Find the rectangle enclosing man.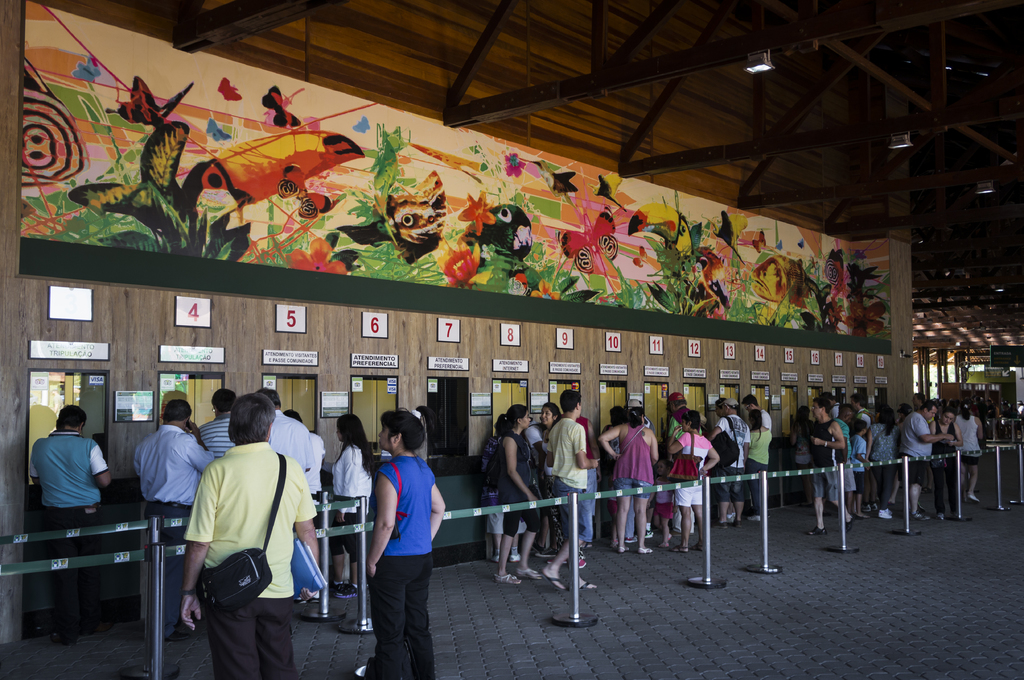
bbox=(805, 398, 853, 541).
